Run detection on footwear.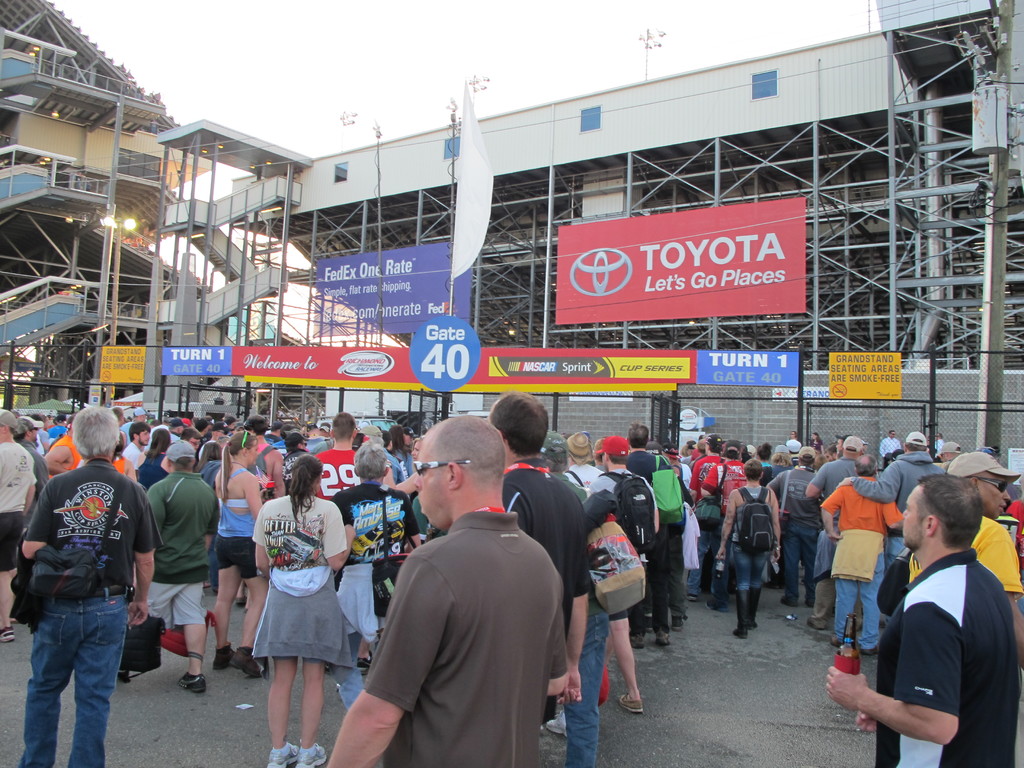
Result: [781,595,795,610].
